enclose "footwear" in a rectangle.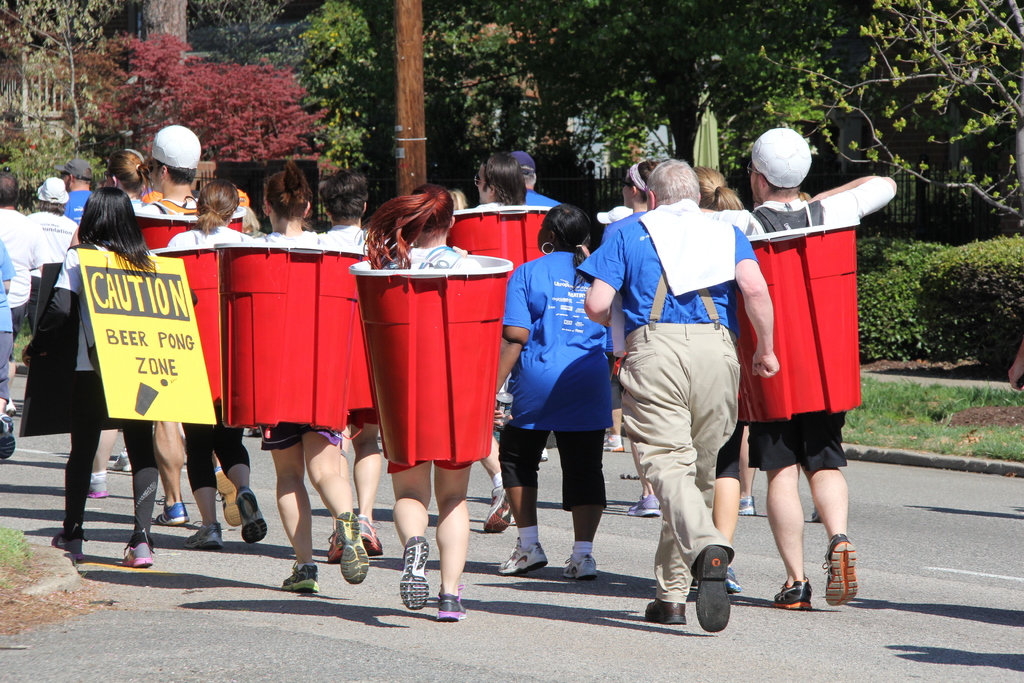
crop(368, 525, 383, 557).
